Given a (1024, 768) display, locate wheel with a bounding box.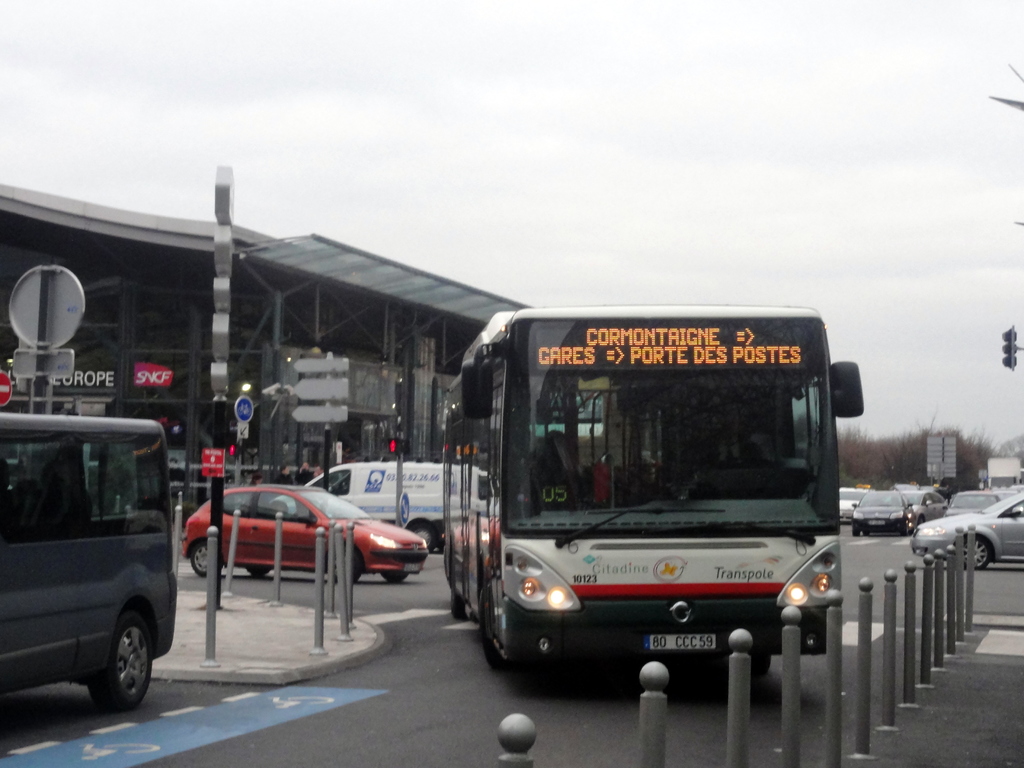
Located: box(244, 563, 271, 579).
